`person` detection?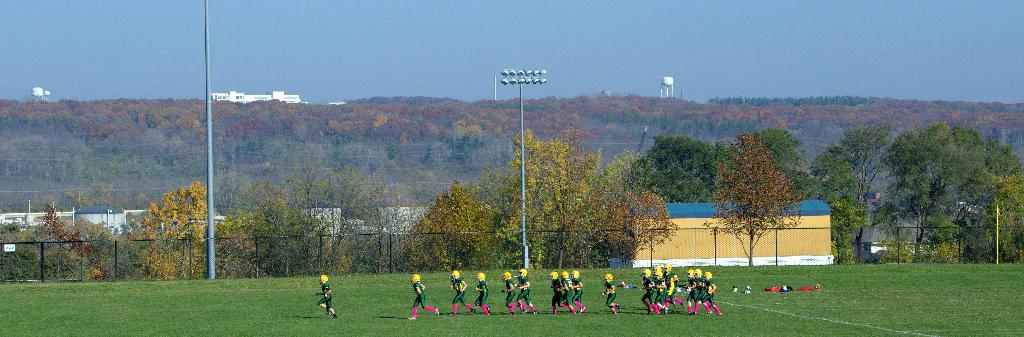
<box>314,273,340,318</box>
